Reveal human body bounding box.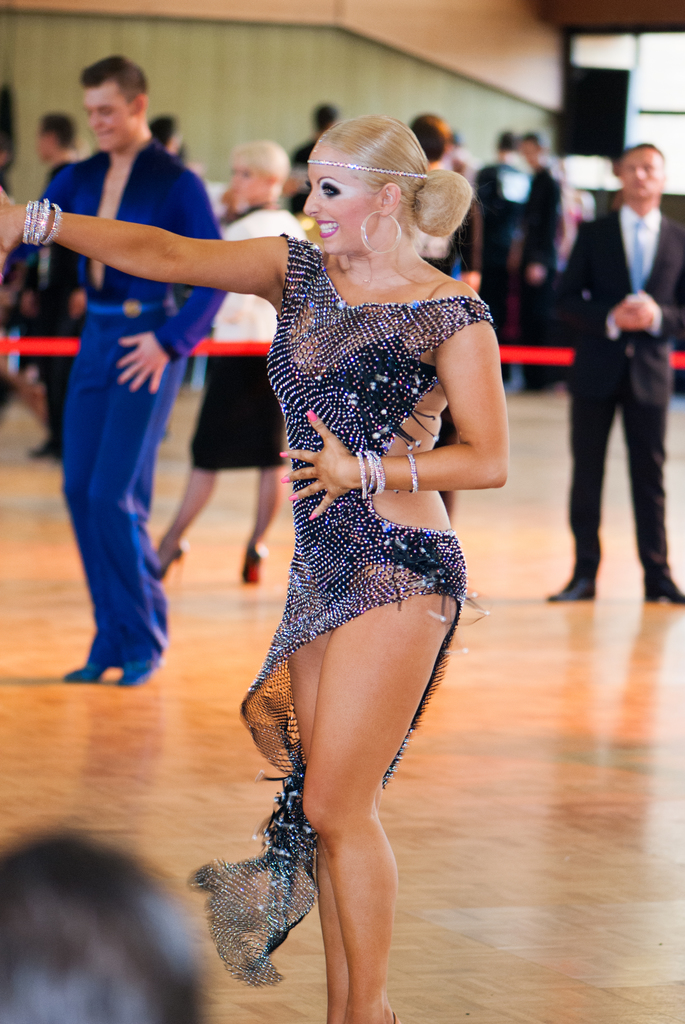
Revealed: {"left": 153, "top": 148, "right": 305, "bottom": 573}.
